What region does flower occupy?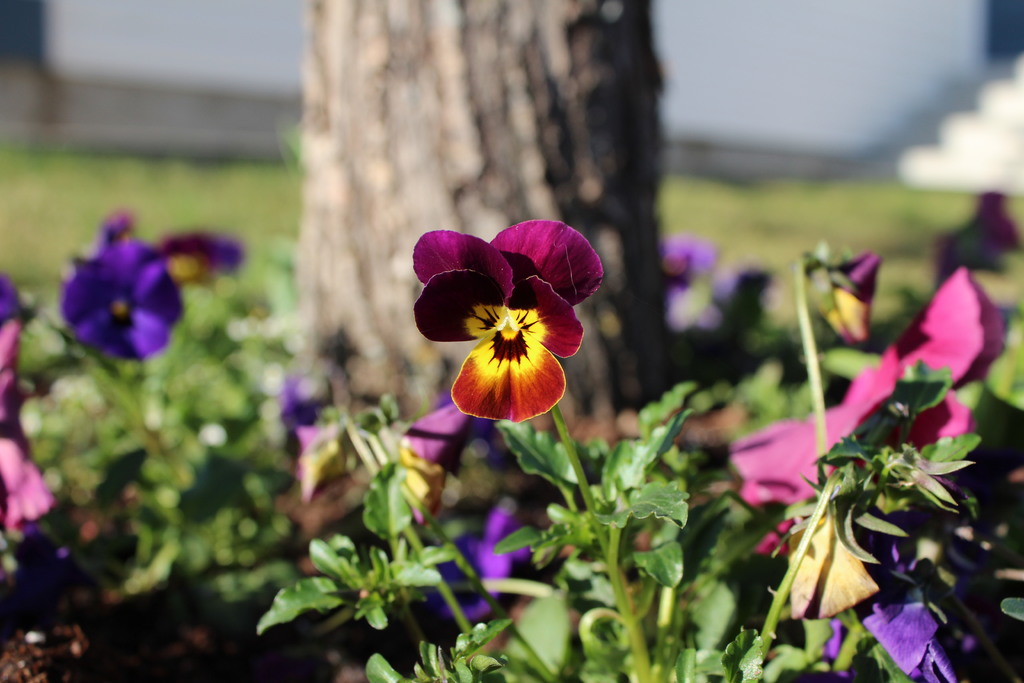
{"left": 731, "top": 266, "right": 1007, "bottom": 498}.
